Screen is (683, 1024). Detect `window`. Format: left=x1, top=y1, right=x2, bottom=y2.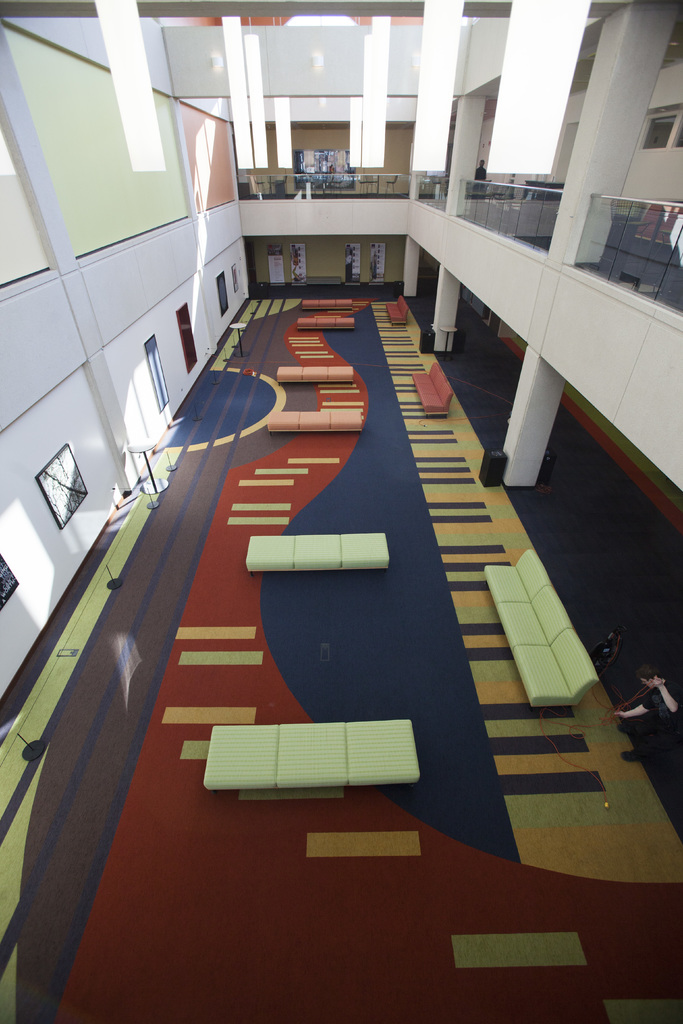
left=639, top=114, right=682, bottom=151.
